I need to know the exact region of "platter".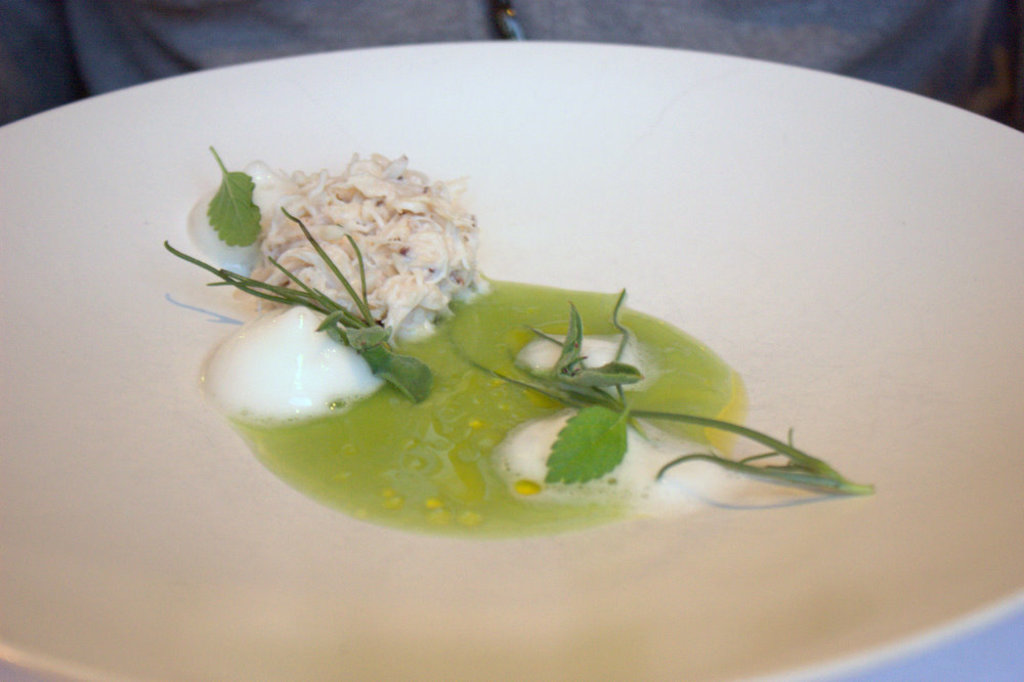
Region: [1, 60, 1020, 675].
